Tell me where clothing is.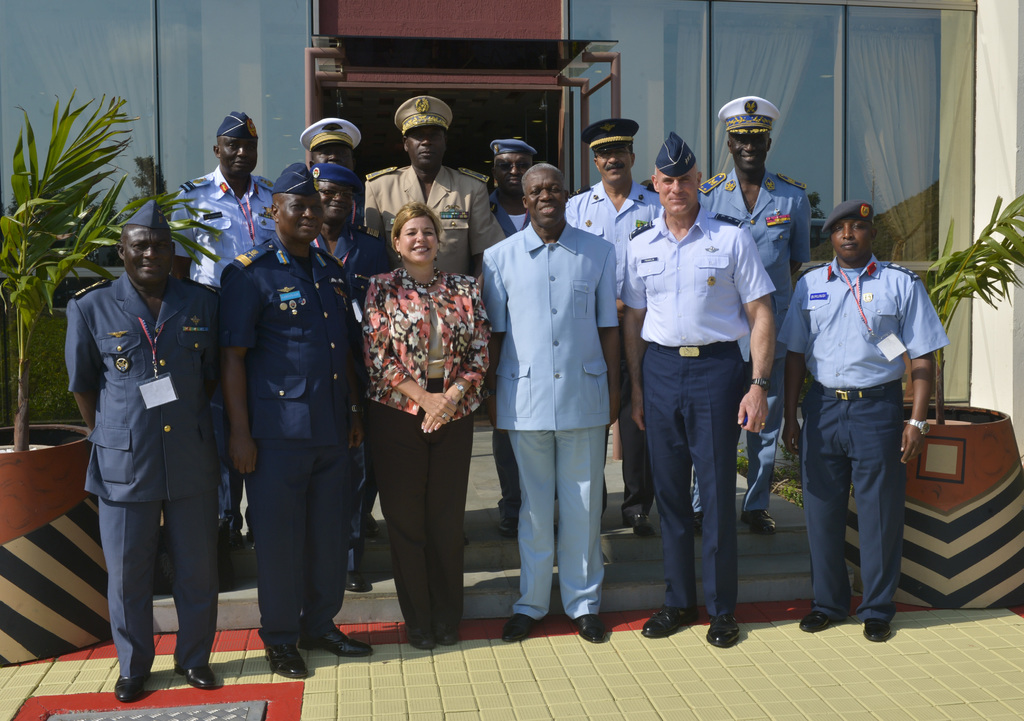
clothing is at (479, 222, 616, 622).
